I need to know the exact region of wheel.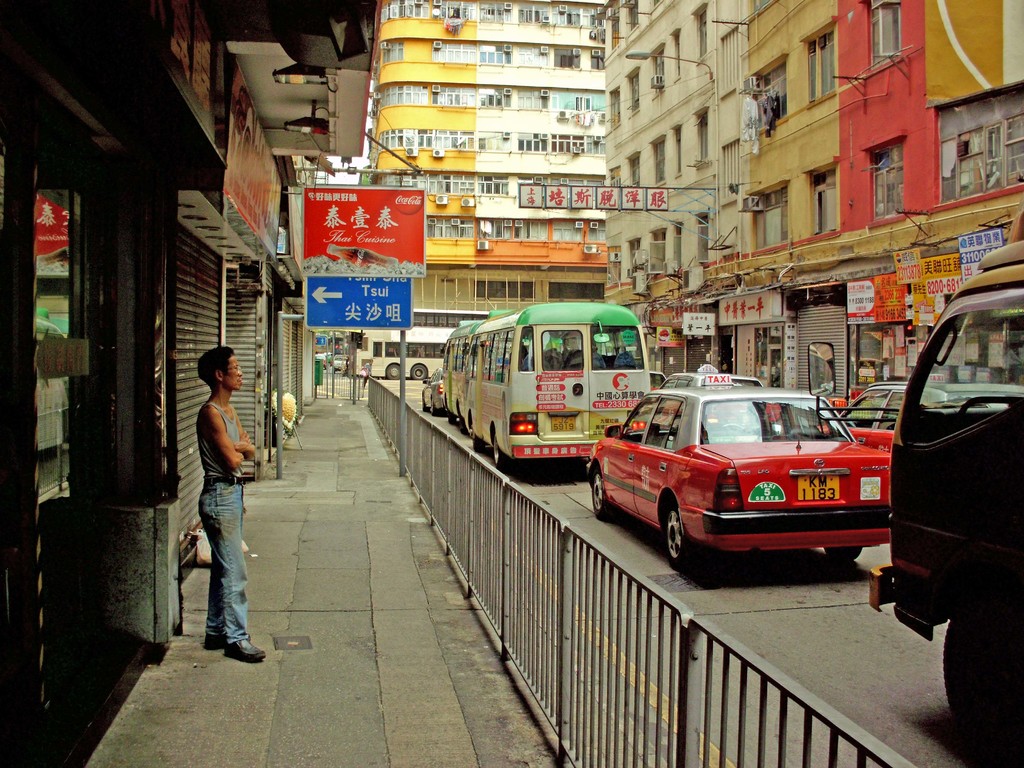
Region: 490, 426, 514, 471.
